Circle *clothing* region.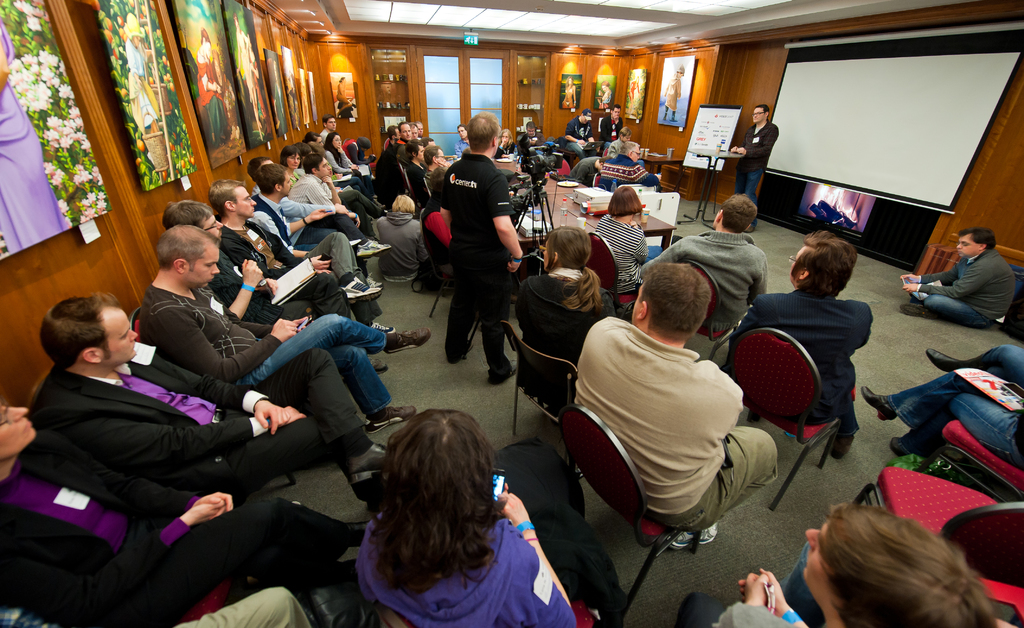
Region: 354 436 630 627.
